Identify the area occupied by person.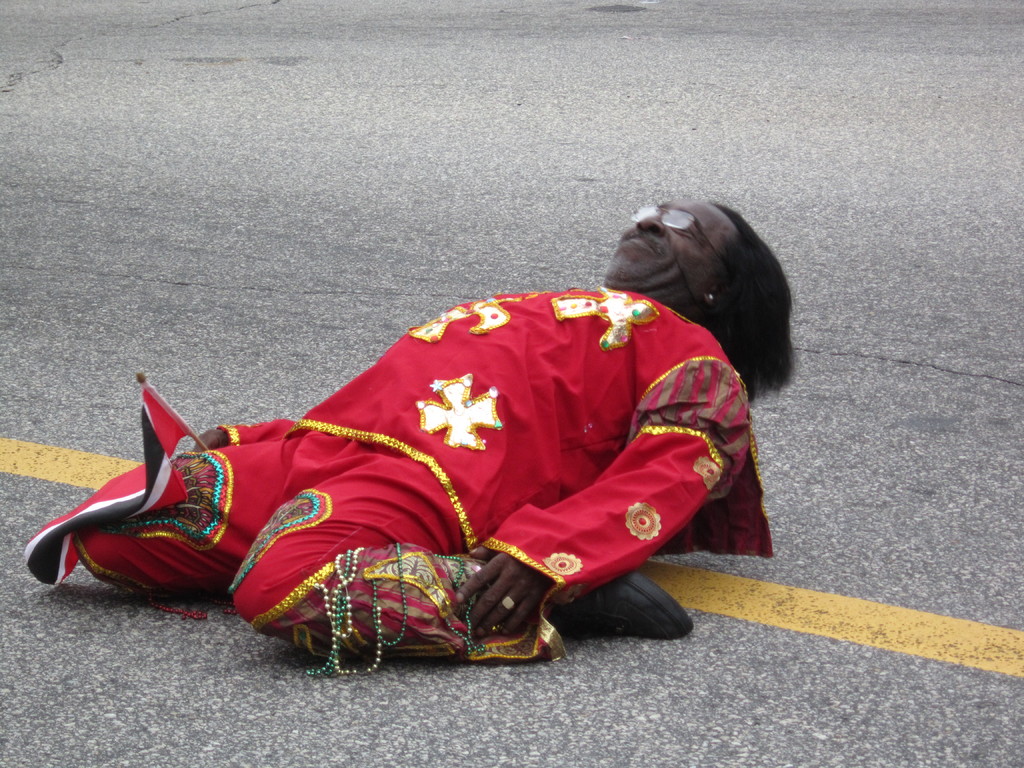
Area: [72,199,801,665].
